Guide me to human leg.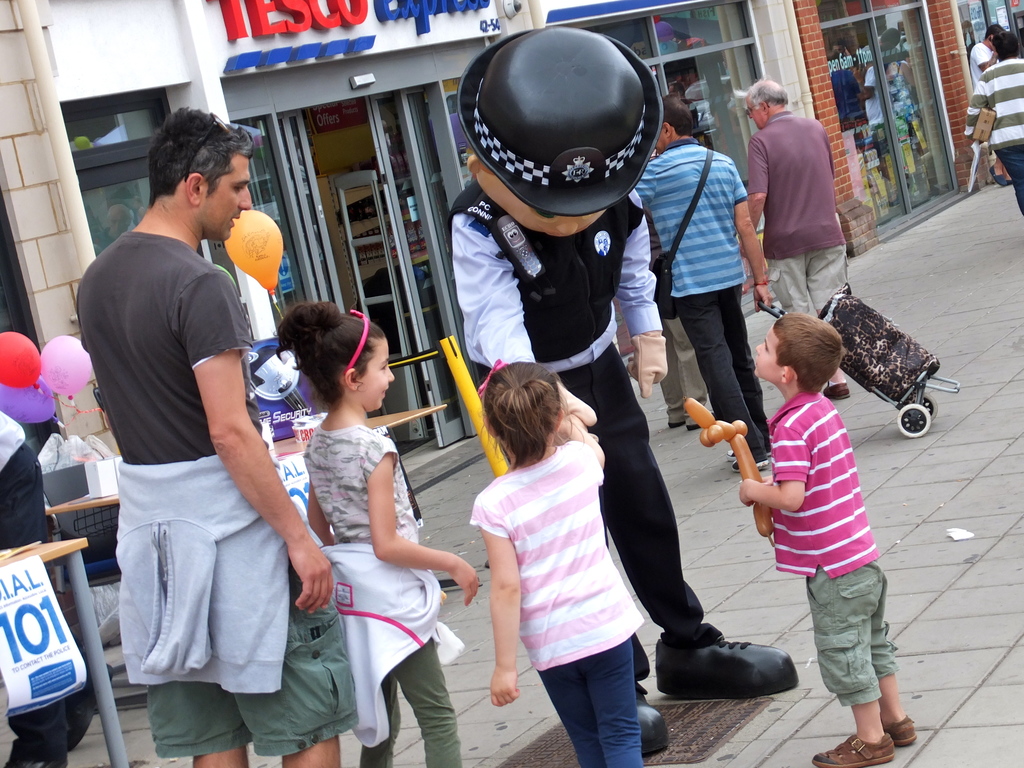
Guidance: bbox=[593, 632, 640, 767].
